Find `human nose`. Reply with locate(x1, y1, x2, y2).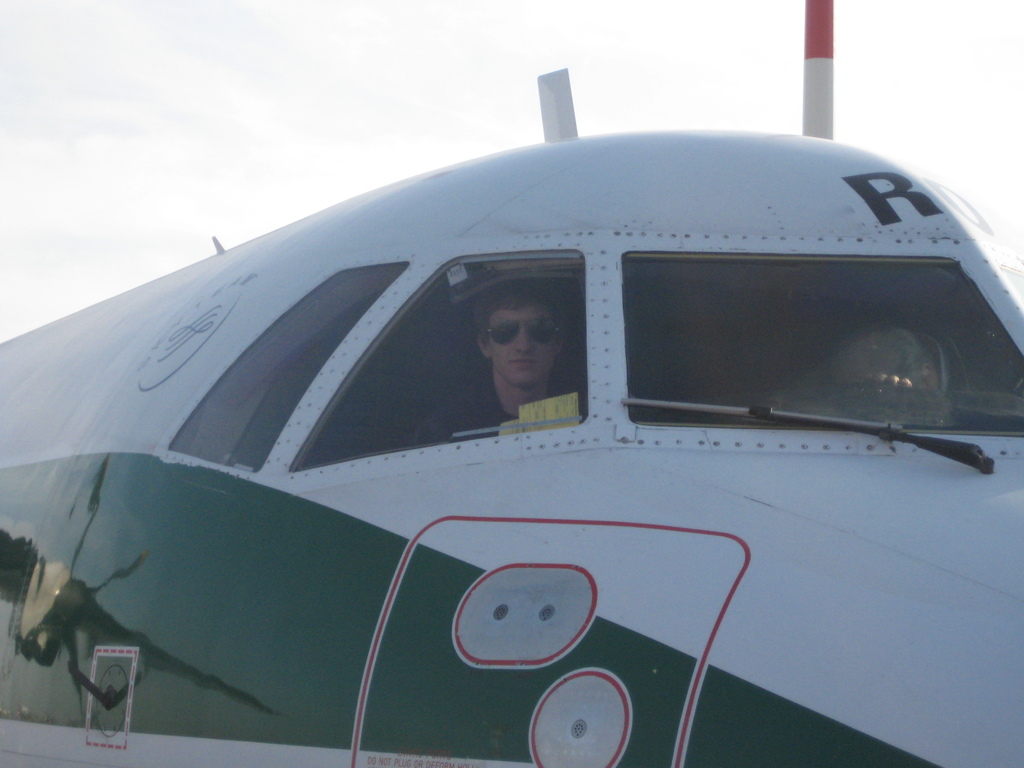
locate(515, 326, 532, 353).
